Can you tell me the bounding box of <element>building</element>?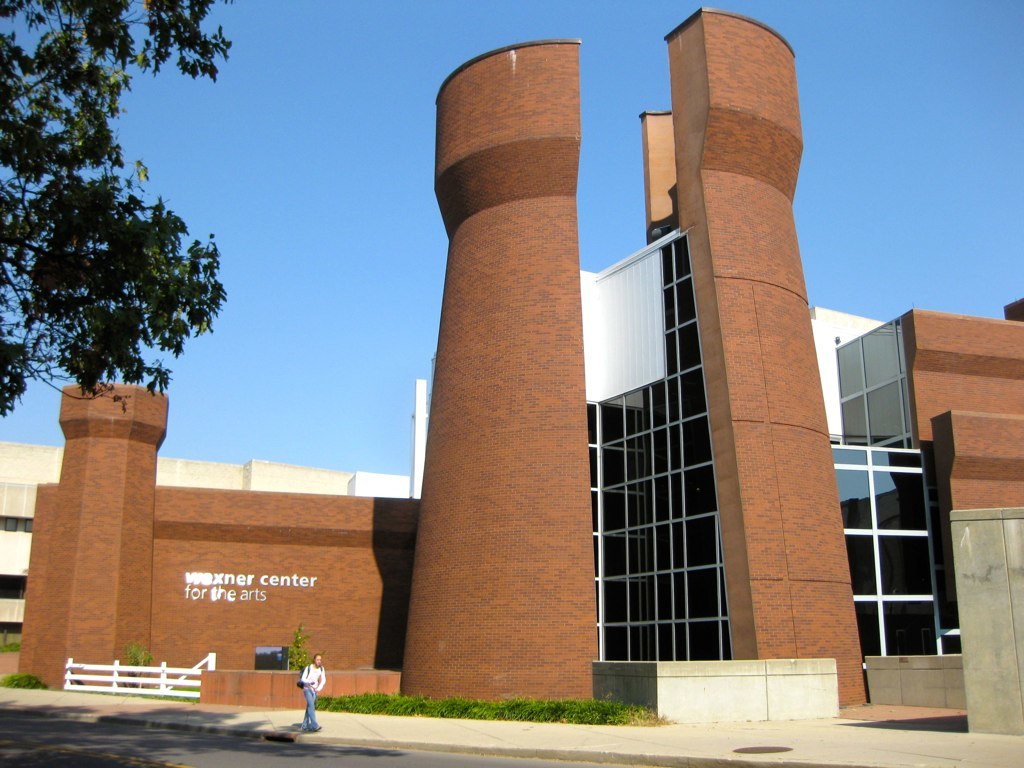
detection(0, 438, 354, 673).
